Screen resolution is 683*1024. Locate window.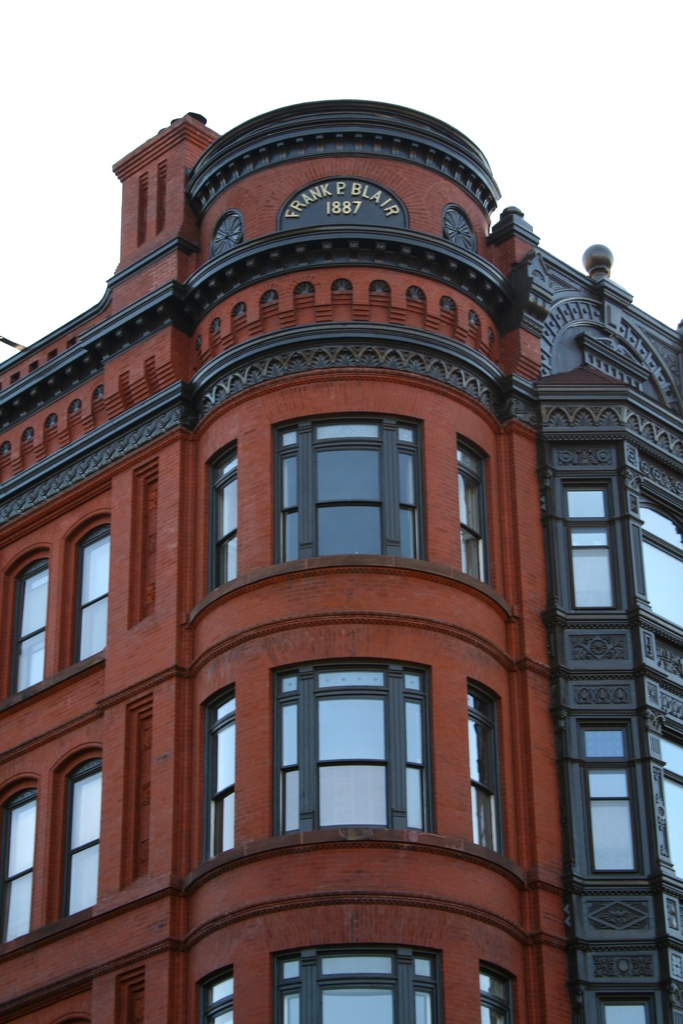
{"x1": 268, "y1": 659, "x2": 431, "y2": 837}.
